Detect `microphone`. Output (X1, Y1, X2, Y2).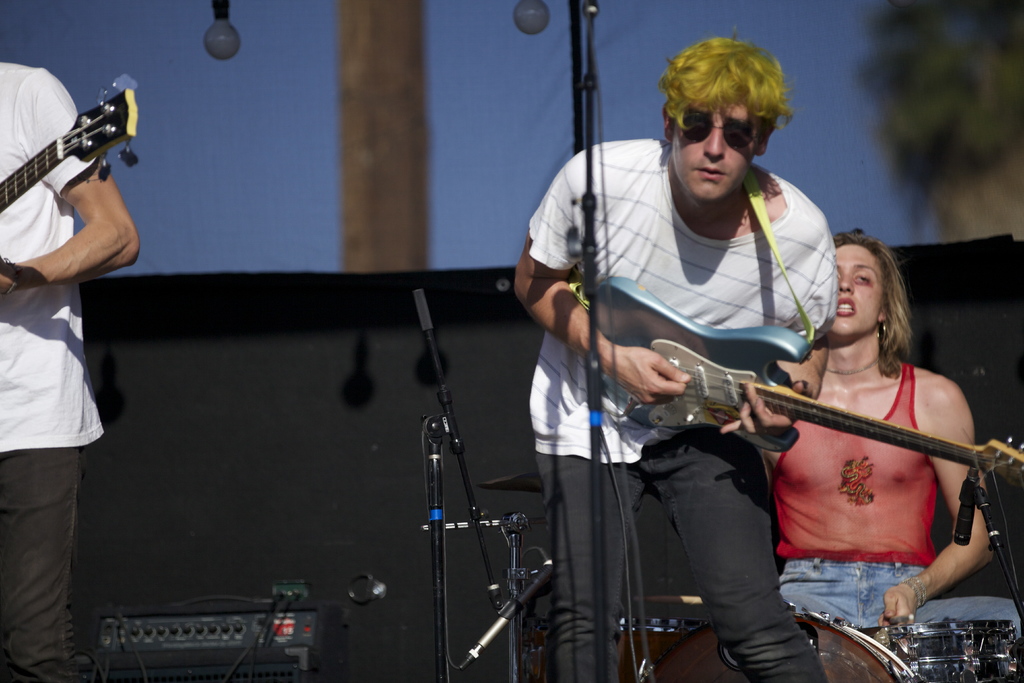
(408, 284, 437, 337).
